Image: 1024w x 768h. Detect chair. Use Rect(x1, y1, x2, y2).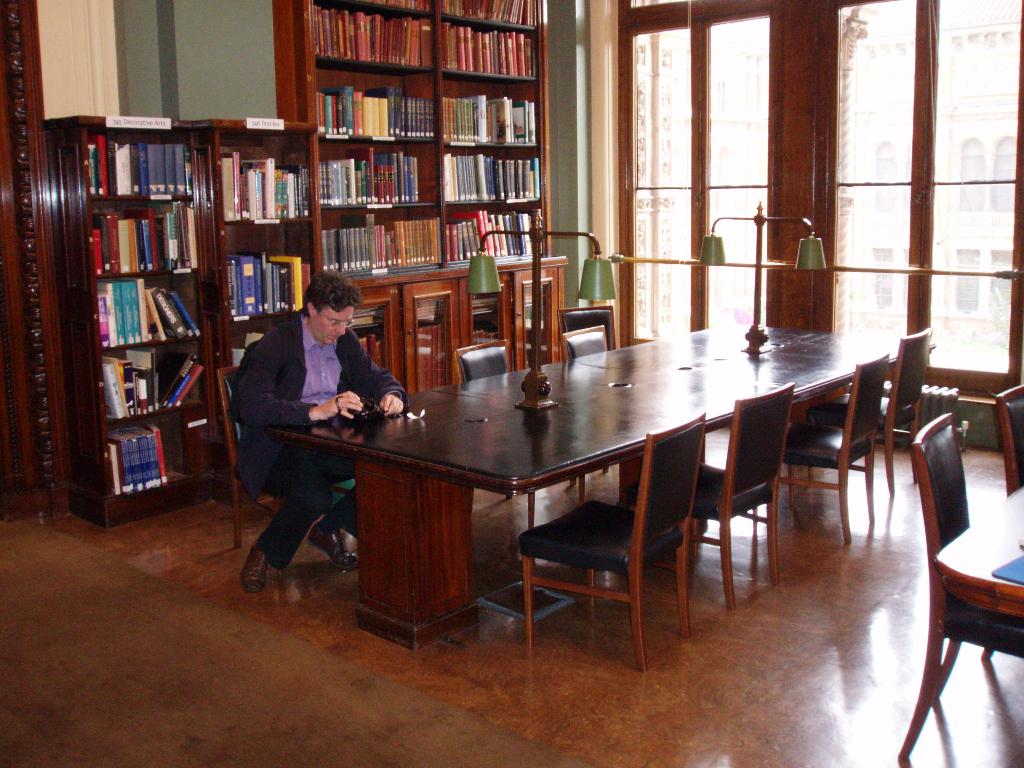
Rect(452, 337, 588, 531).
